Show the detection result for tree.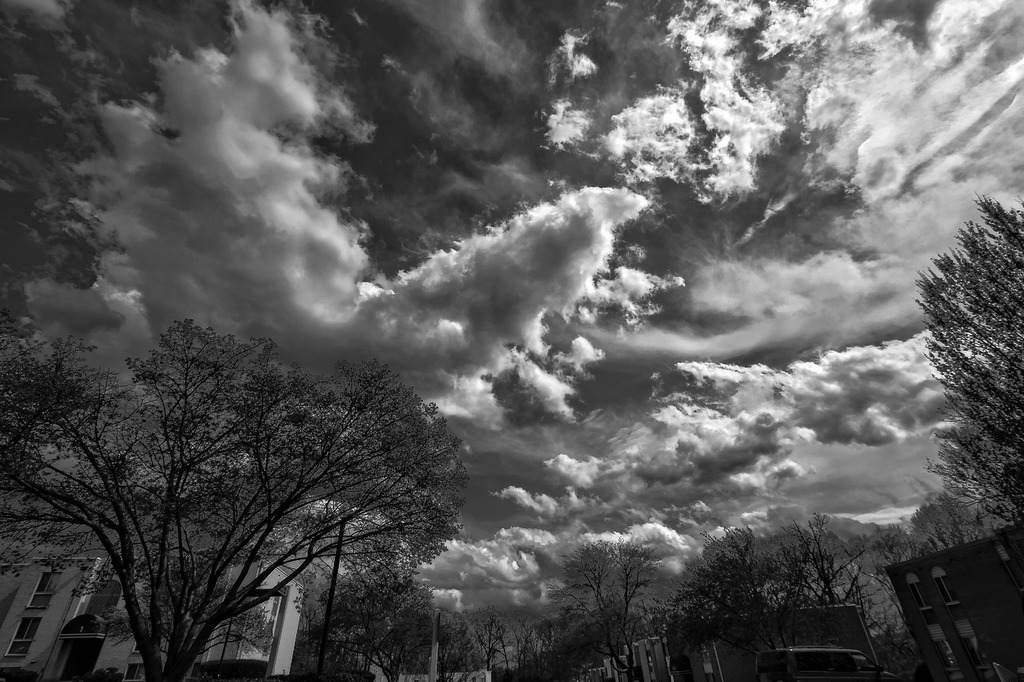
select_region(370, 584, 435, 681).
